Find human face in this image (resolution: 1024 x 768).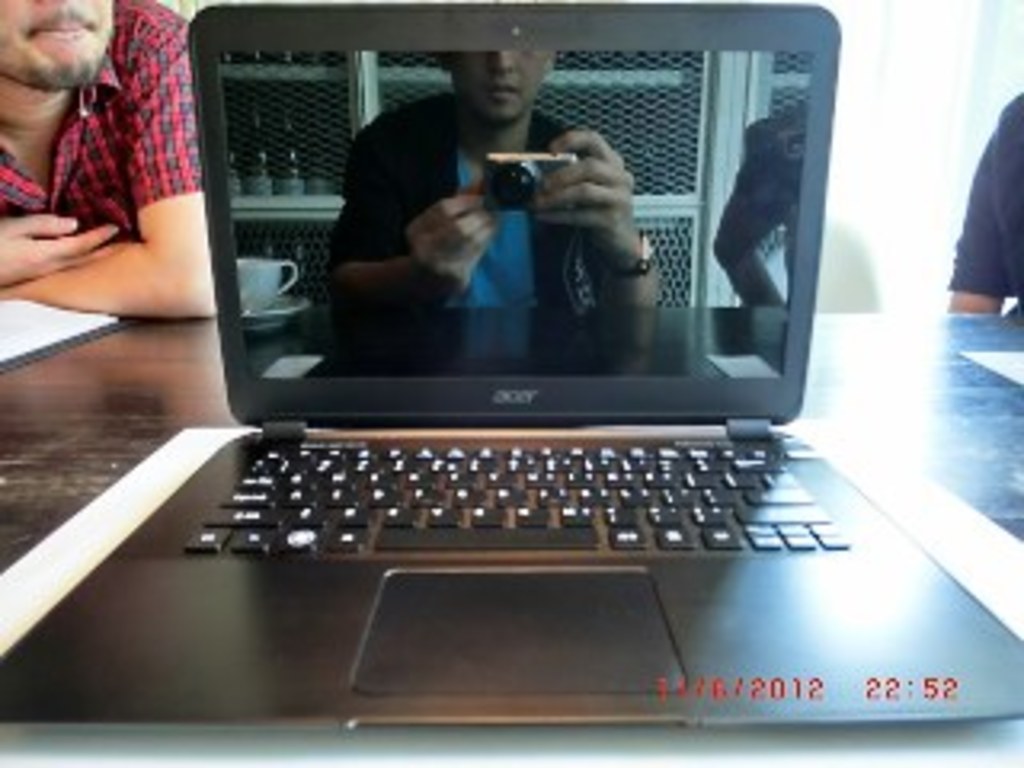
bbox=(0, 0, 106, 74).
